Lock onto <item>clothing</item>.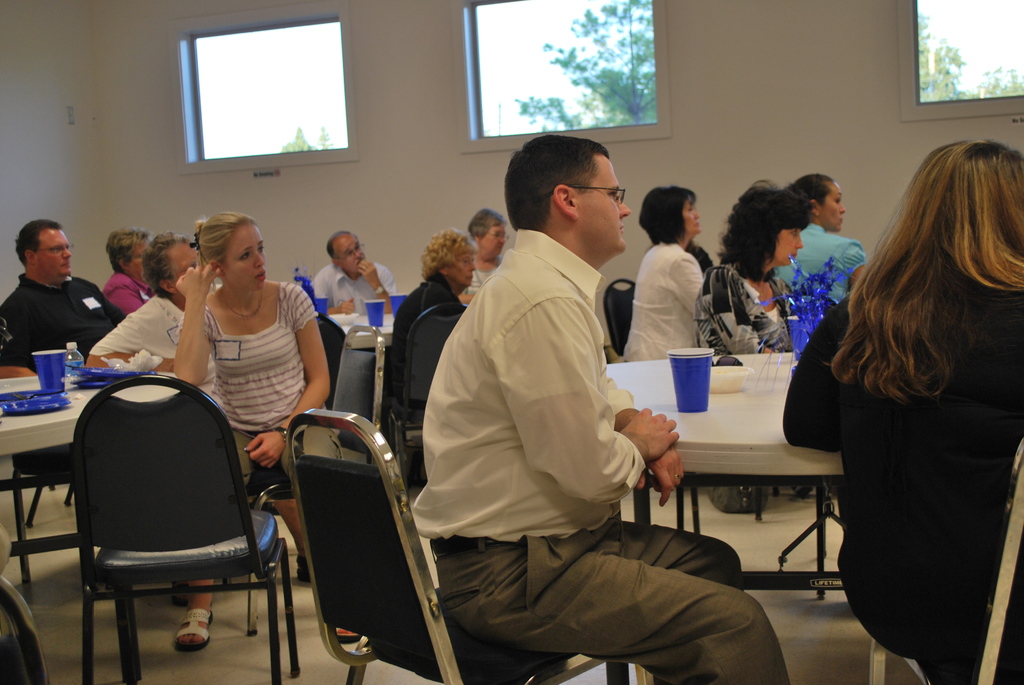
Locked: (105, 270, 147, 313).
